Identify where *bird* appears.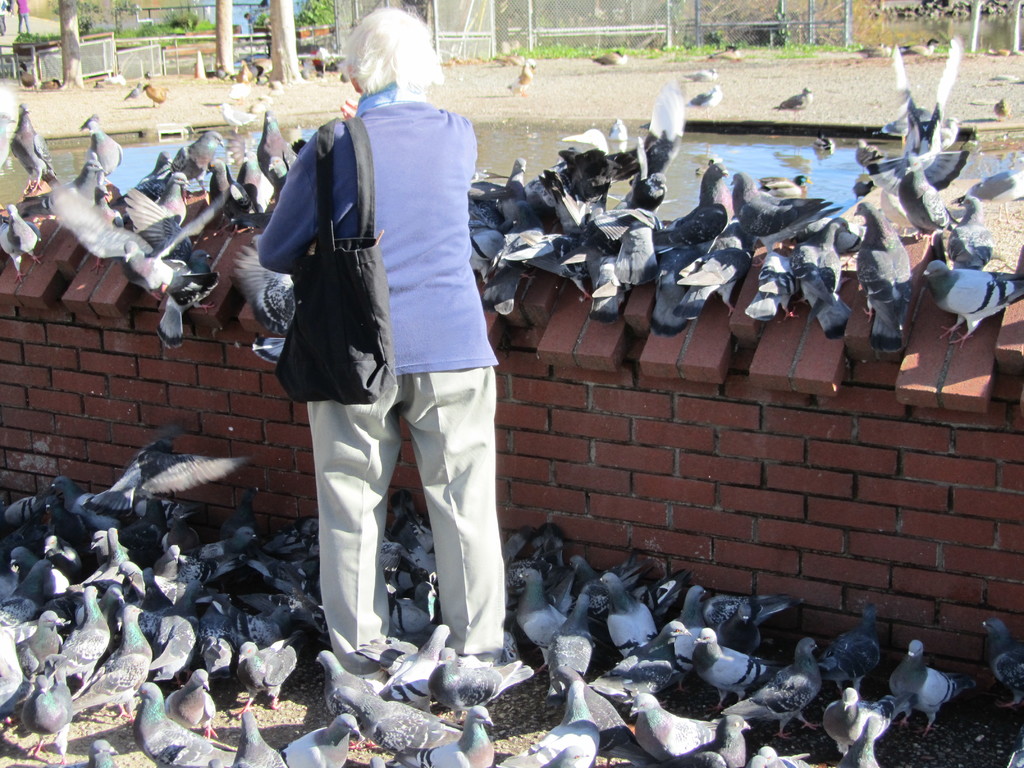
Appears at <box>395,704,493,767</box>.
